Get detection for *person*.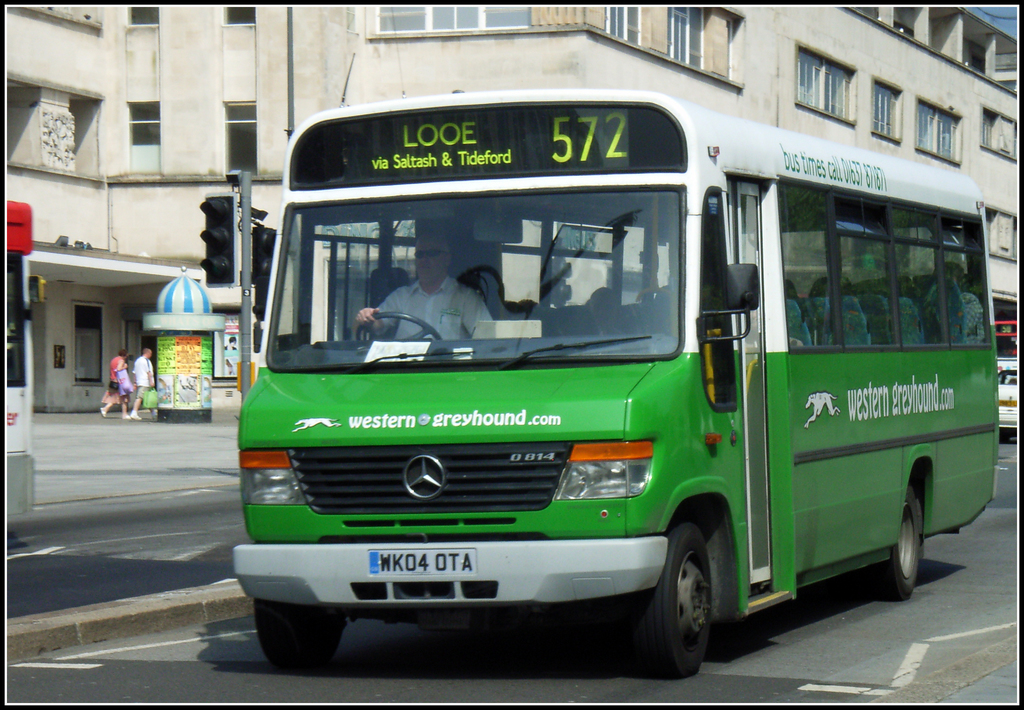
Detection: 101, 350, 132, 418.
